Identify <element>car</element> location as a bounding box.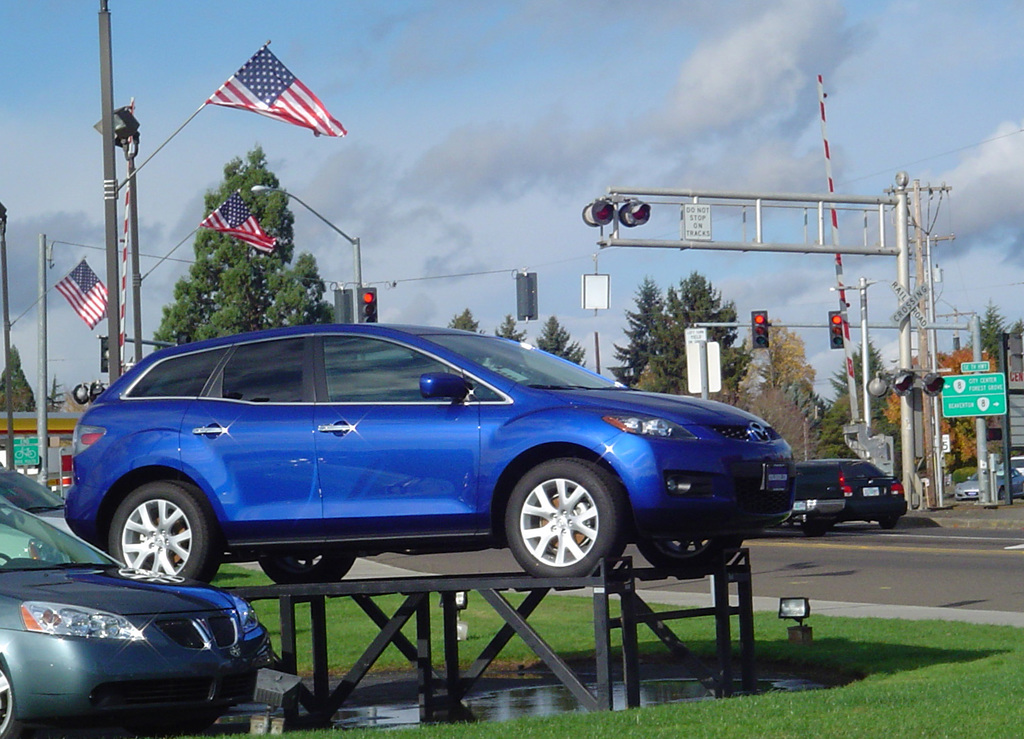
bbox(0, 498, 278, 738).
